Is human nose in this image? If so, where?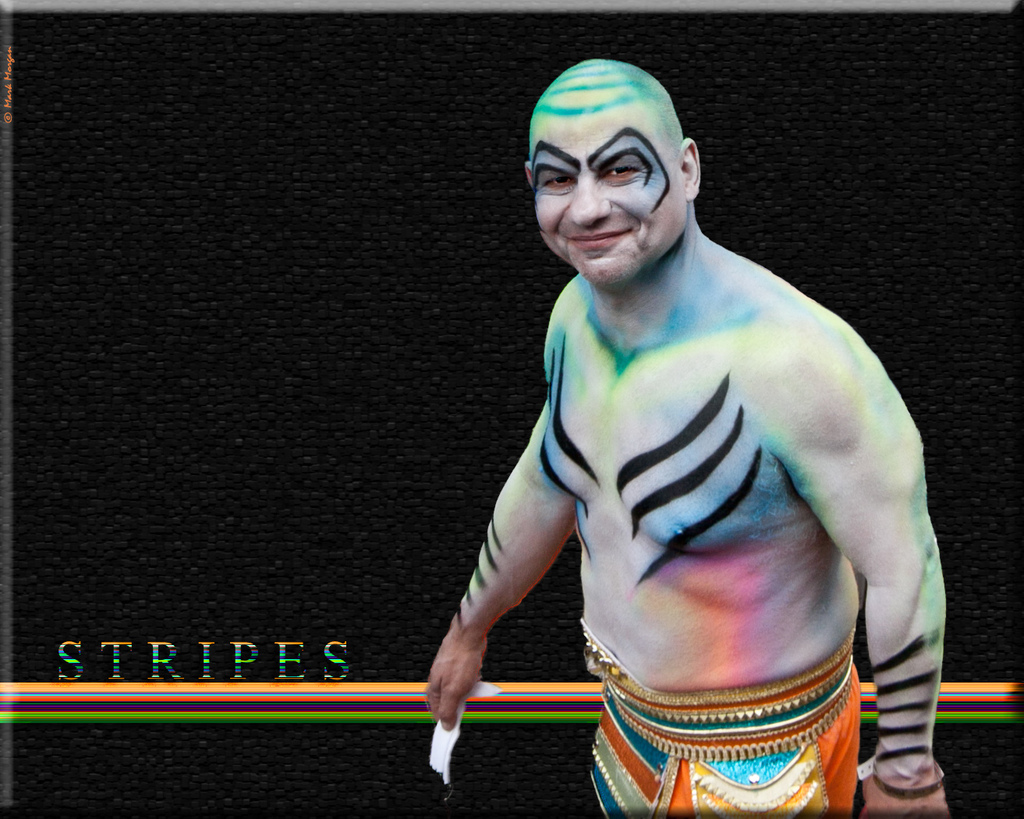
Yes, at left=566, top=176, right=612, bottom=232.
